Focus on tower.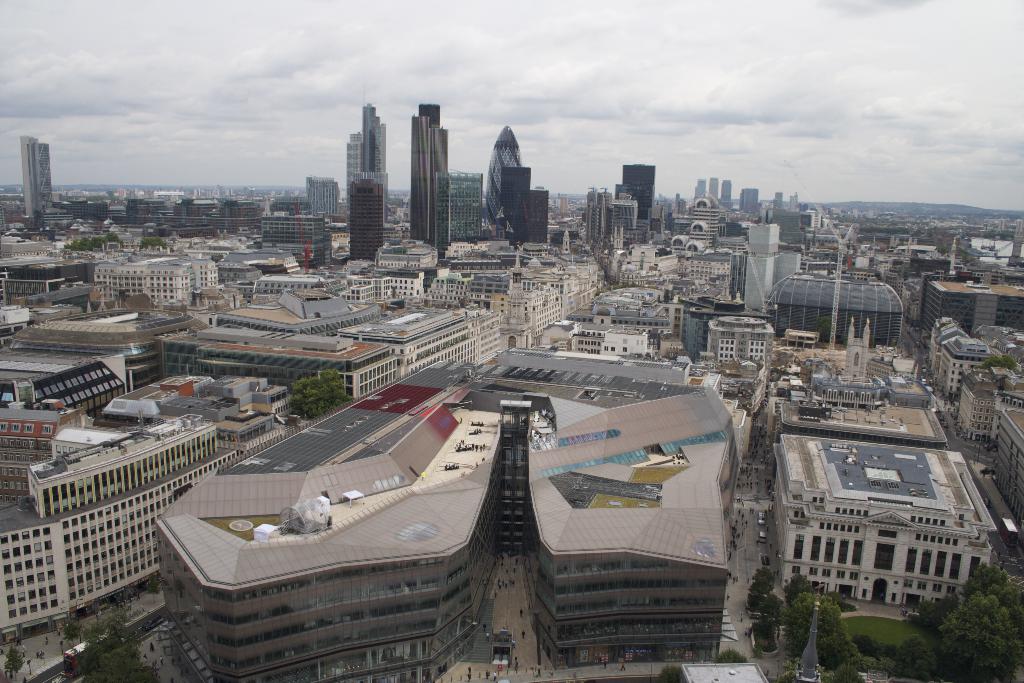
Focused at pyautogui.locateOnScreen(486, 126, 521, 233).
